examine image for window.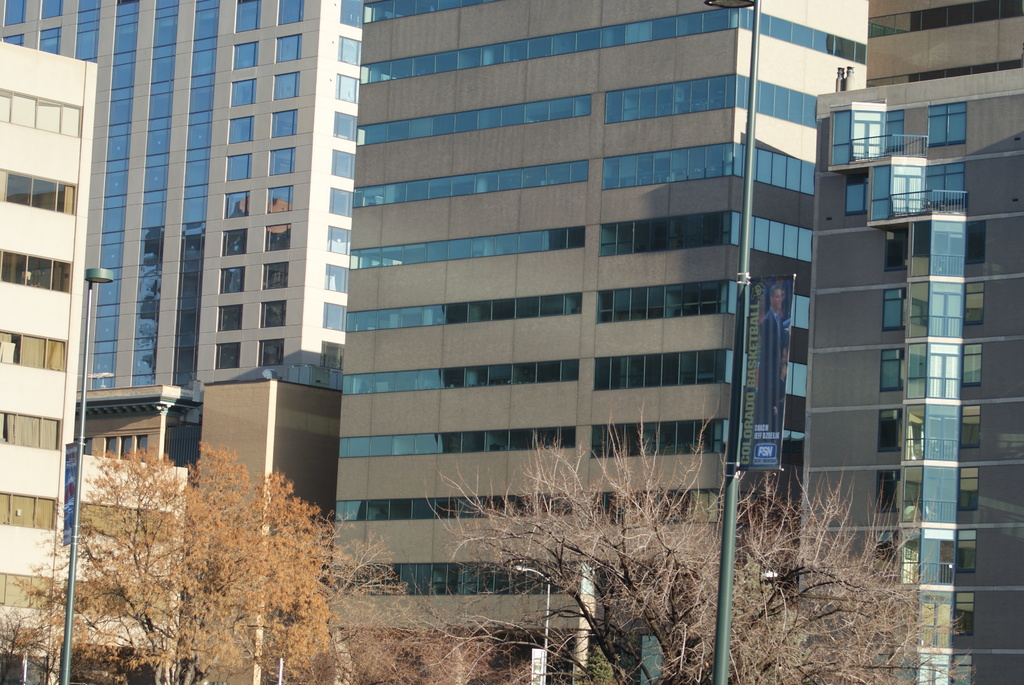
Examination result: detection(594, 350, 808, 394).
